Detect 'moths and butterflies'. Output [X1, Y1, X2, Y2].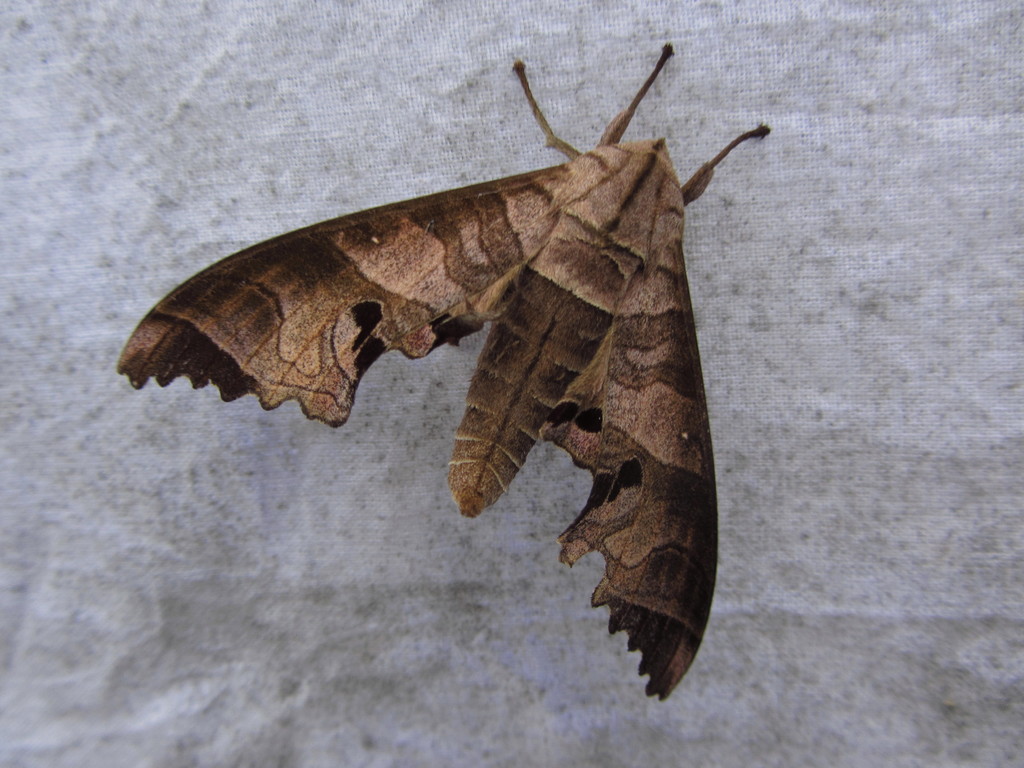
[116, 42, 772, 705].
